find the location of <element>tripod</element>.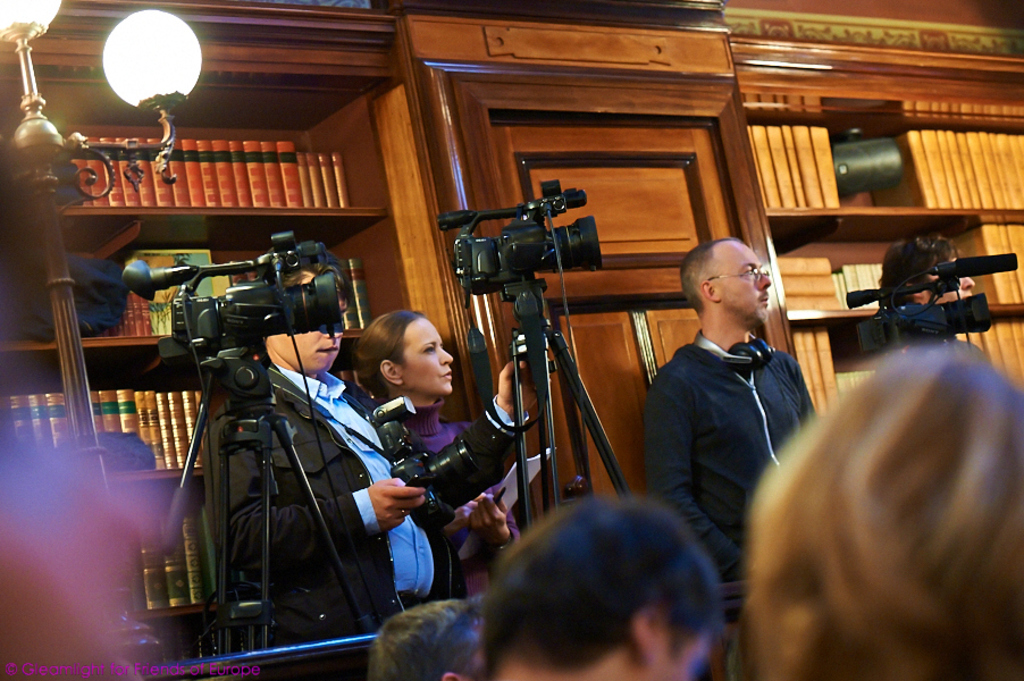
Location: left=167, top=353, right=375, bottom=679.
